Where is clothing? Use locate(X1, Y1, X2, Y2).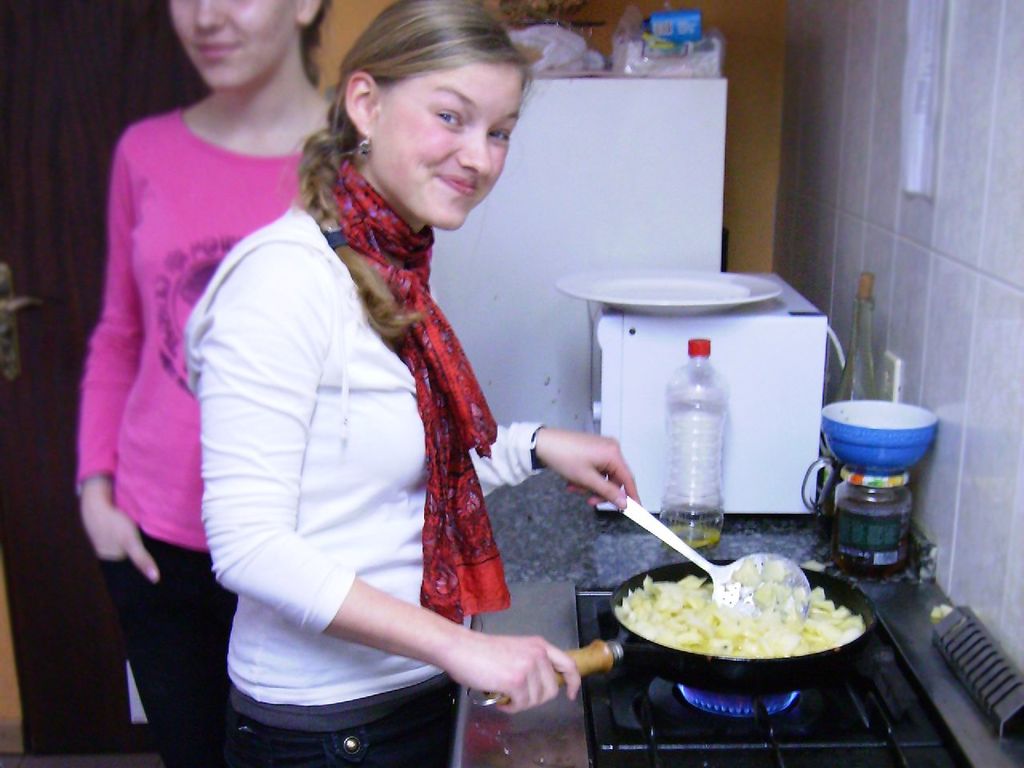
locate(206, 124, 555, 713).
